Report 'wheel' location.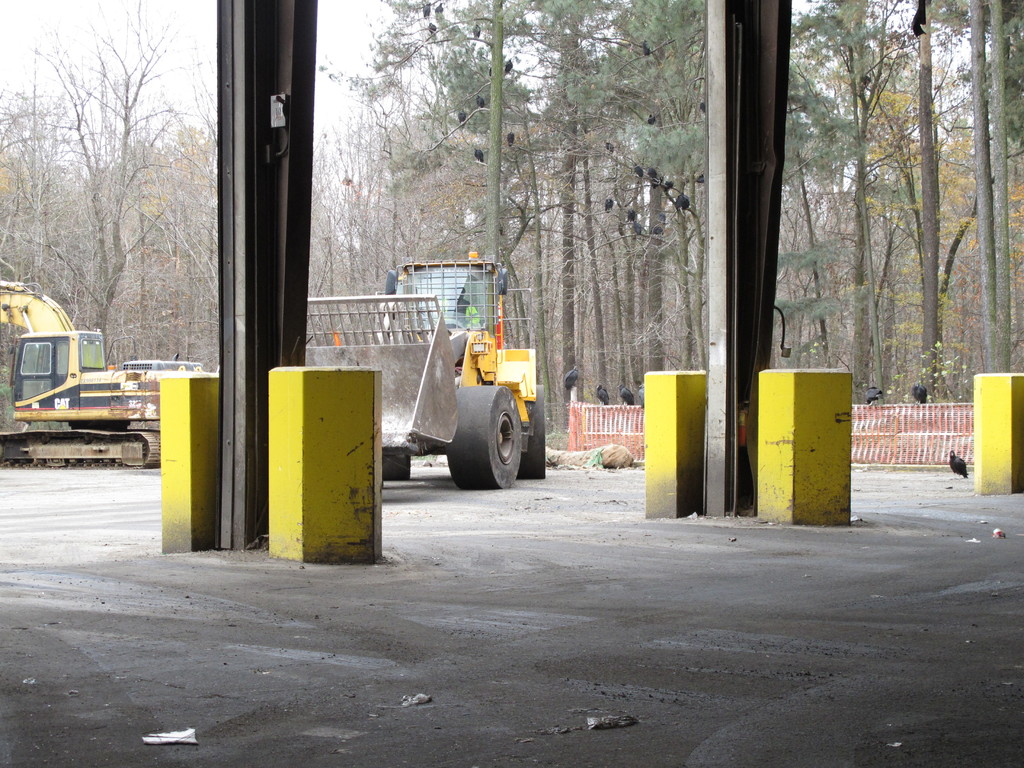
Report: <bbox>455, 384, 523, 488</bbox>.
